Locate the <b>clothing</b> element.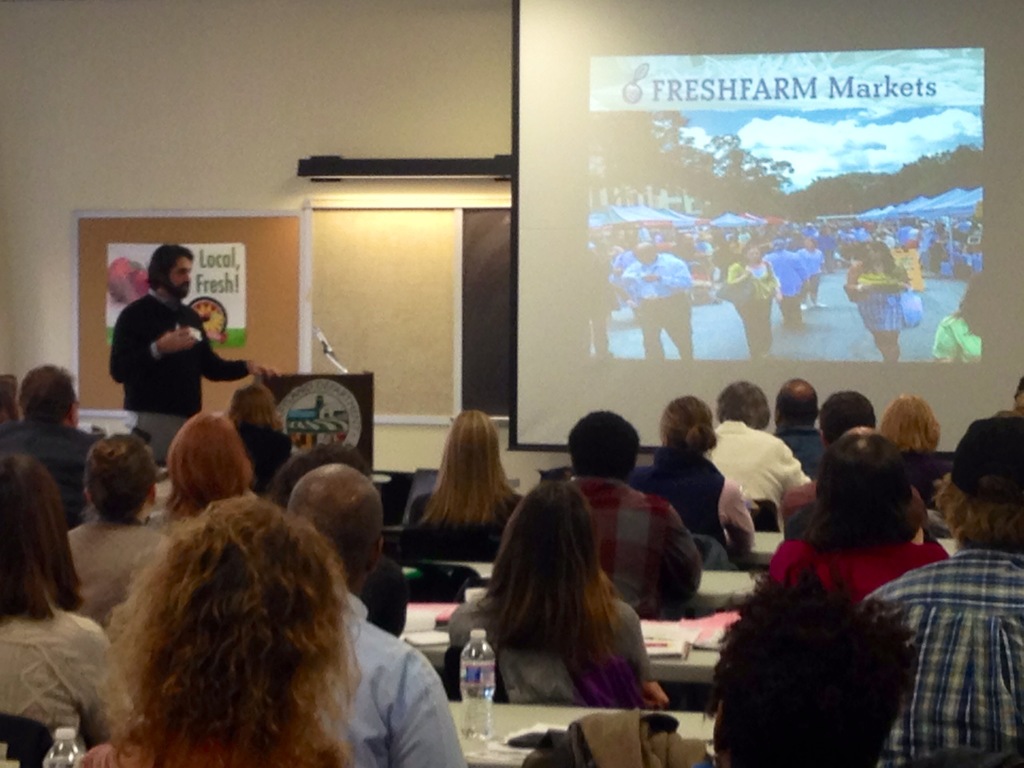
Element bbox: <region>763, 418, 825, 474</region>.
